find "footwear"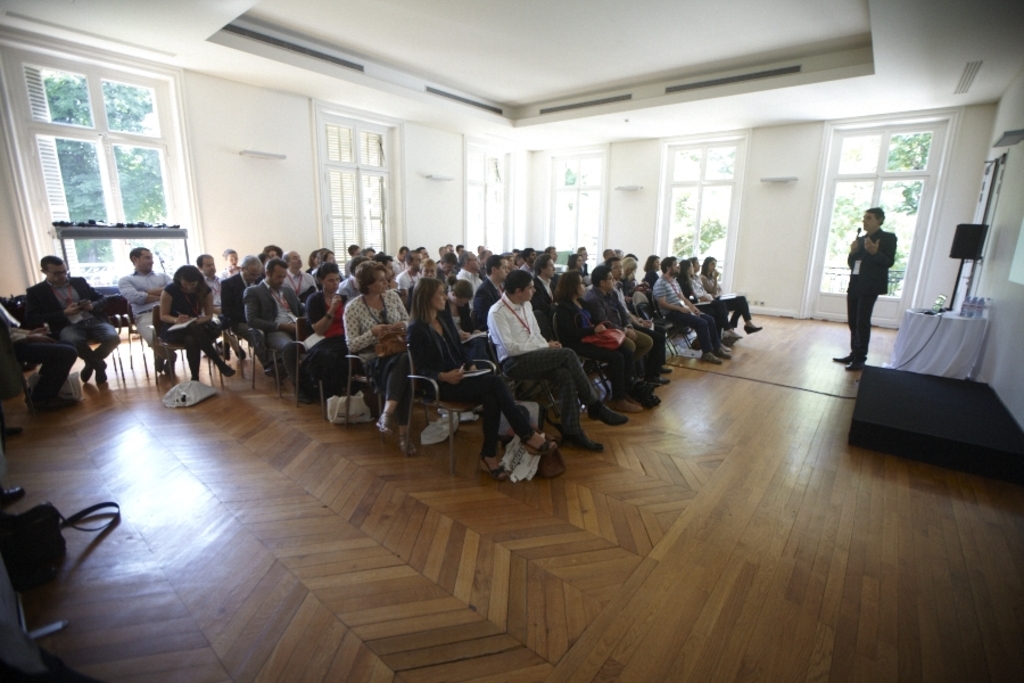
l=559, t=433, r=604, b=450
